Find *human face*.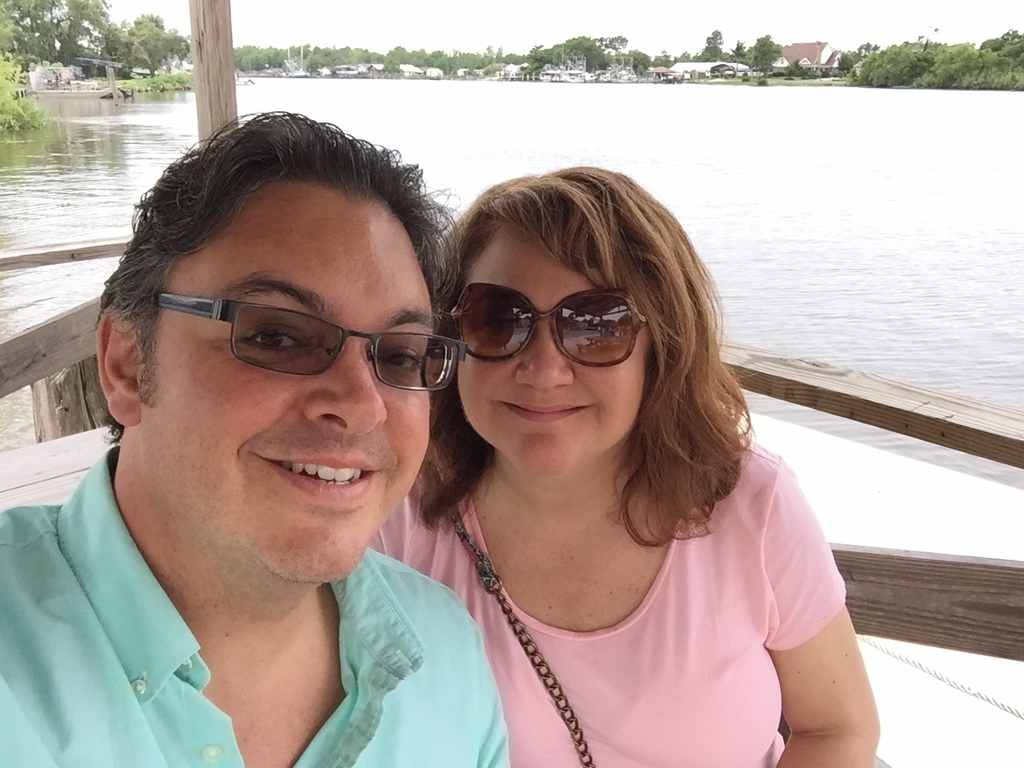
[left=139, top=190, right=430, bottom=586].
